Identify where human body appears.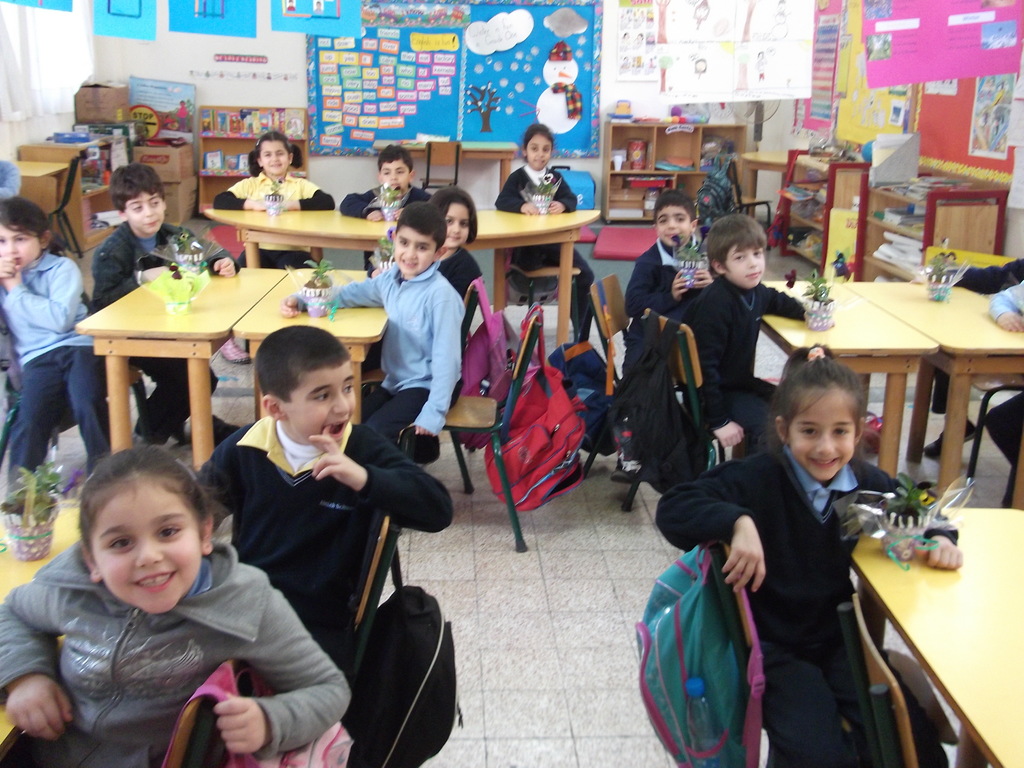
Appears at (x1=195, y1=418, x2=464, y2=644).
